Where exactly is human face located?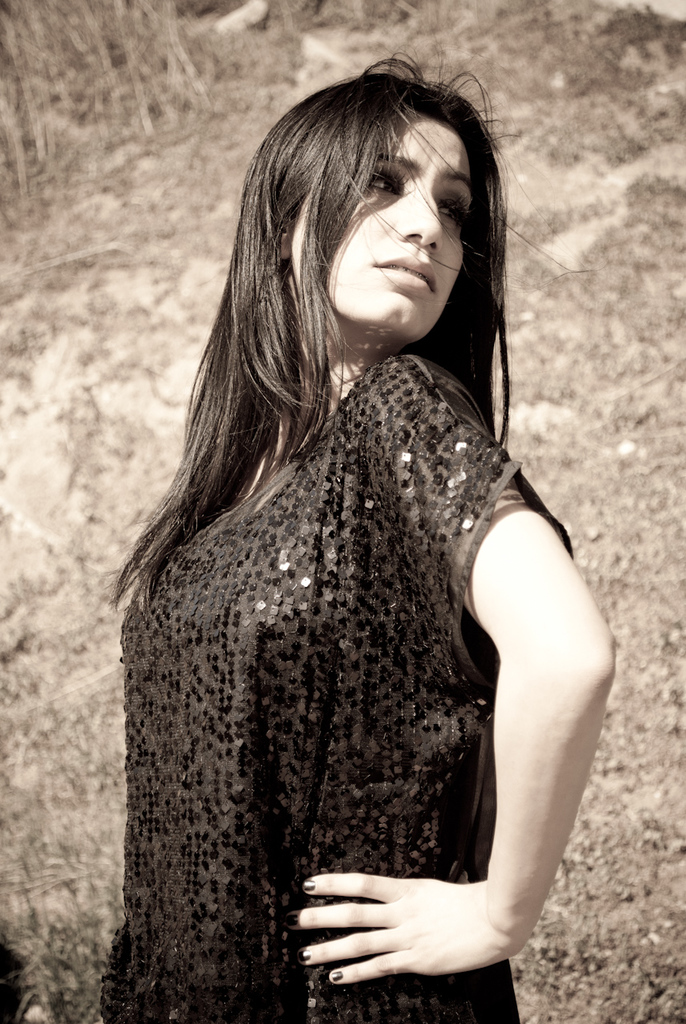
Its bounding box is x1=326, y1=109, x2=484, y2=336.
